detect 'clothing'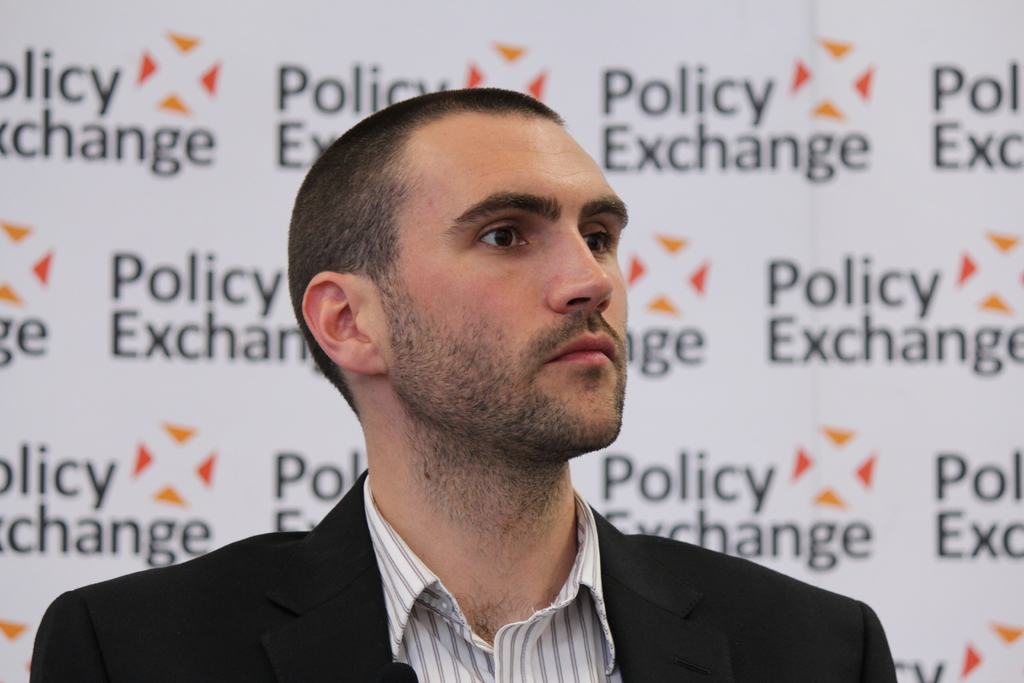
select_region(0, 450, 870, 682)
